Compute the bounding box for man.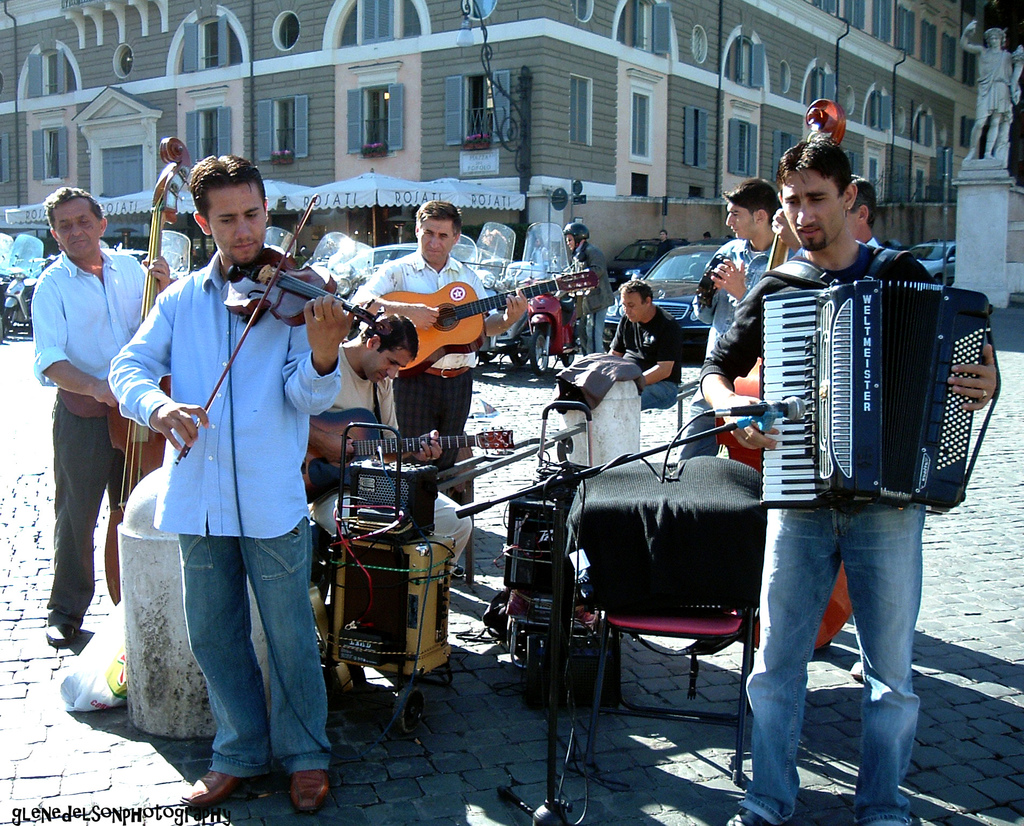
356:200:527:490.
